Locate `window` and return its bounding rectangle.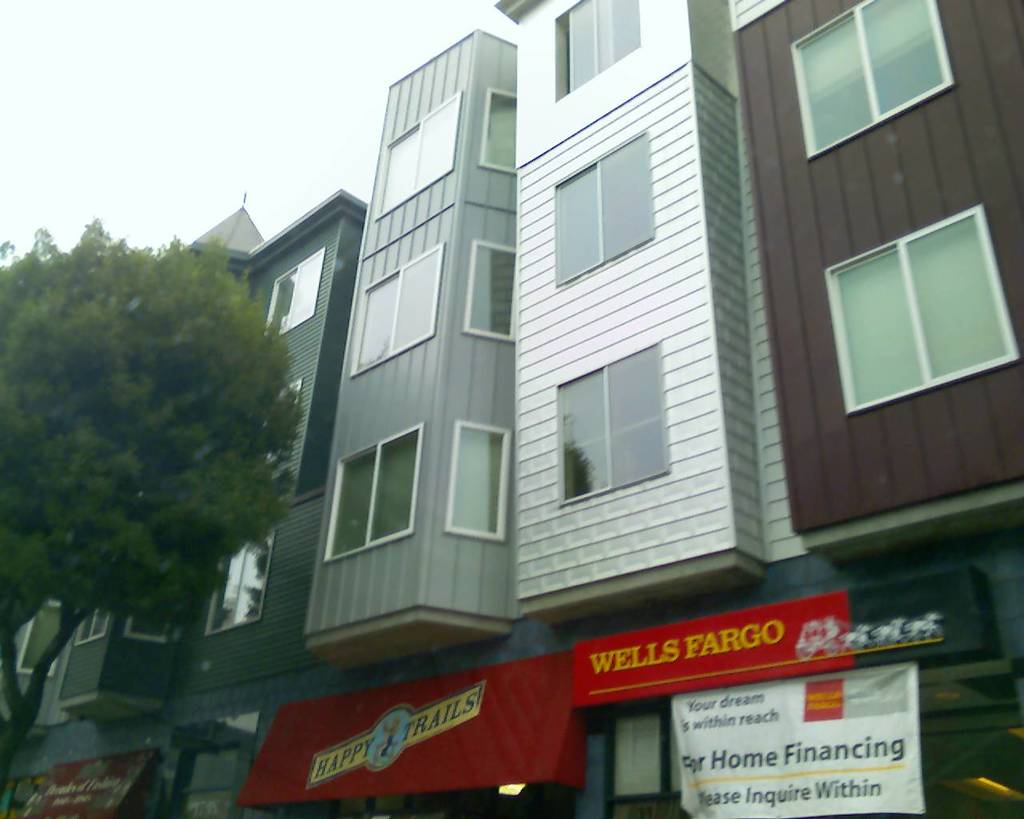
pyautogui.locateOnScreen(474, 235, 522, 349).
